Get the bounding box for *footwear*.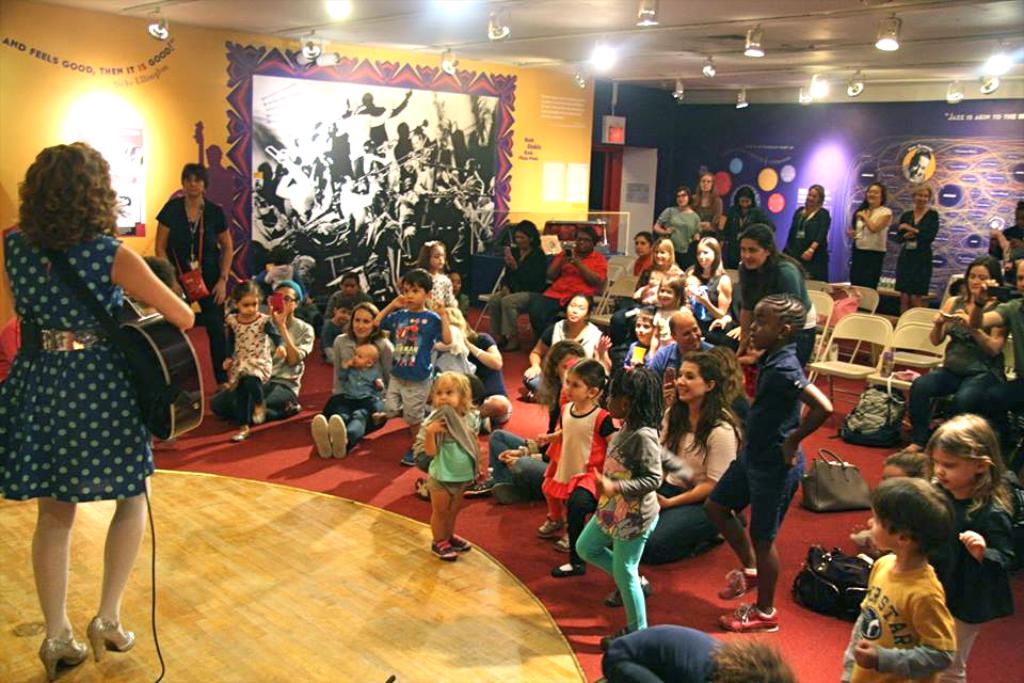
x1=558 y1=537 x2=570 y2=550.
